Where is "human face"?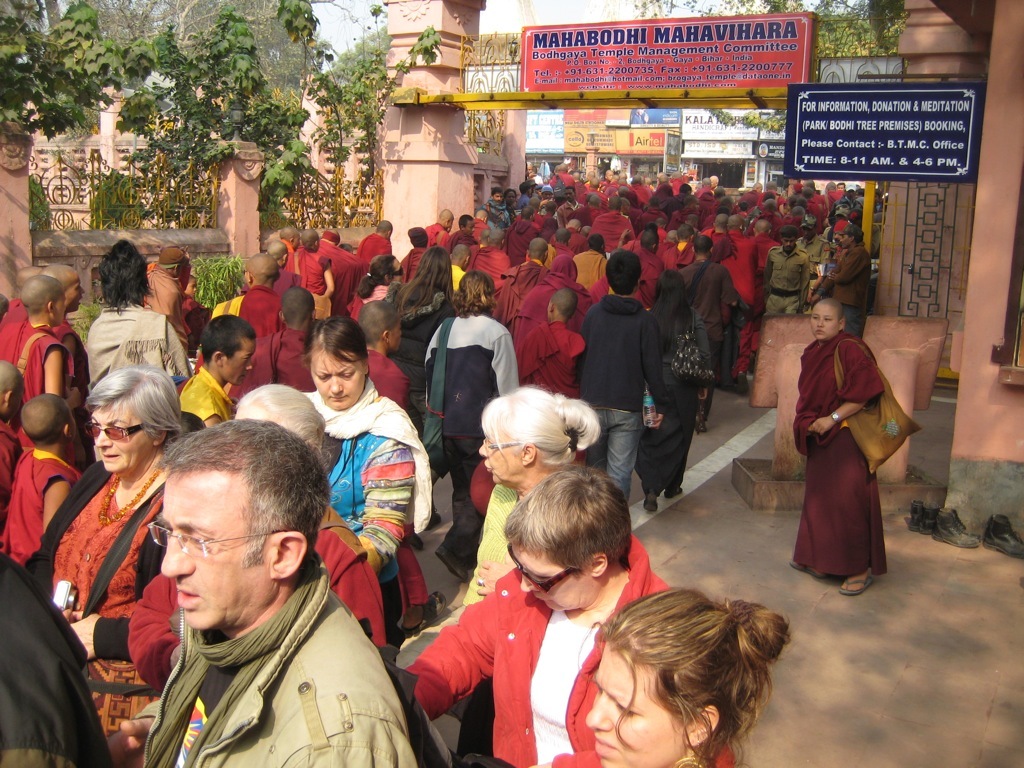
(839,235,854,248).
